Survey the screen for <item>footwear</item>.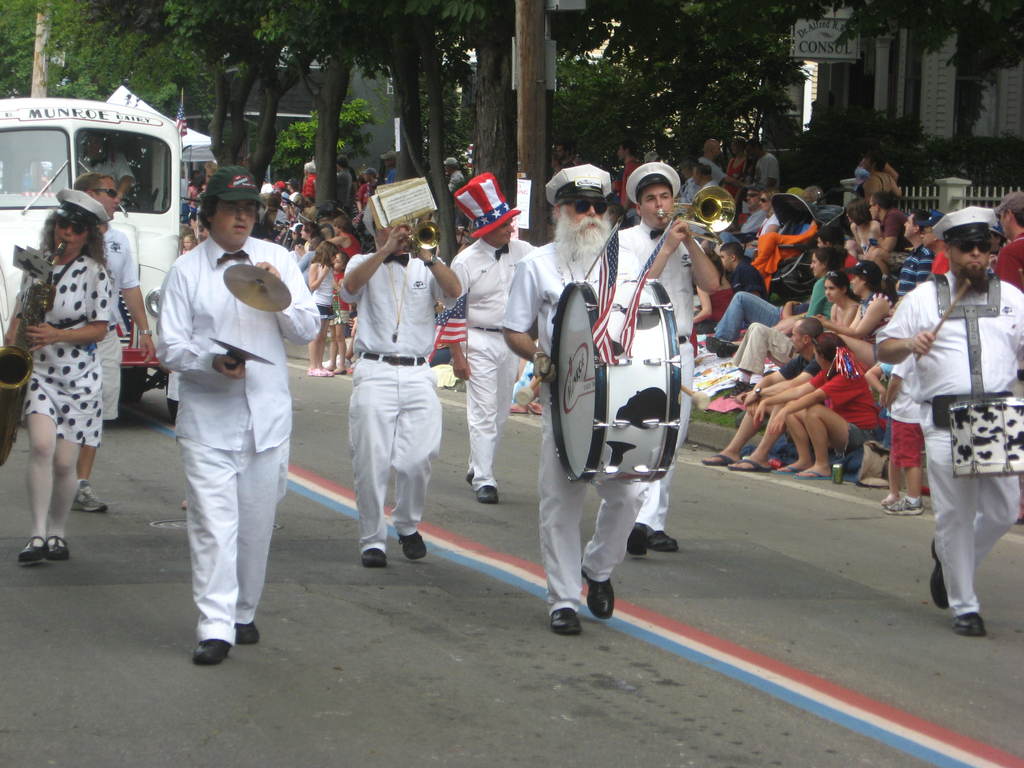
Survey found: [left=930, top=538, right=947, bottom=609].
